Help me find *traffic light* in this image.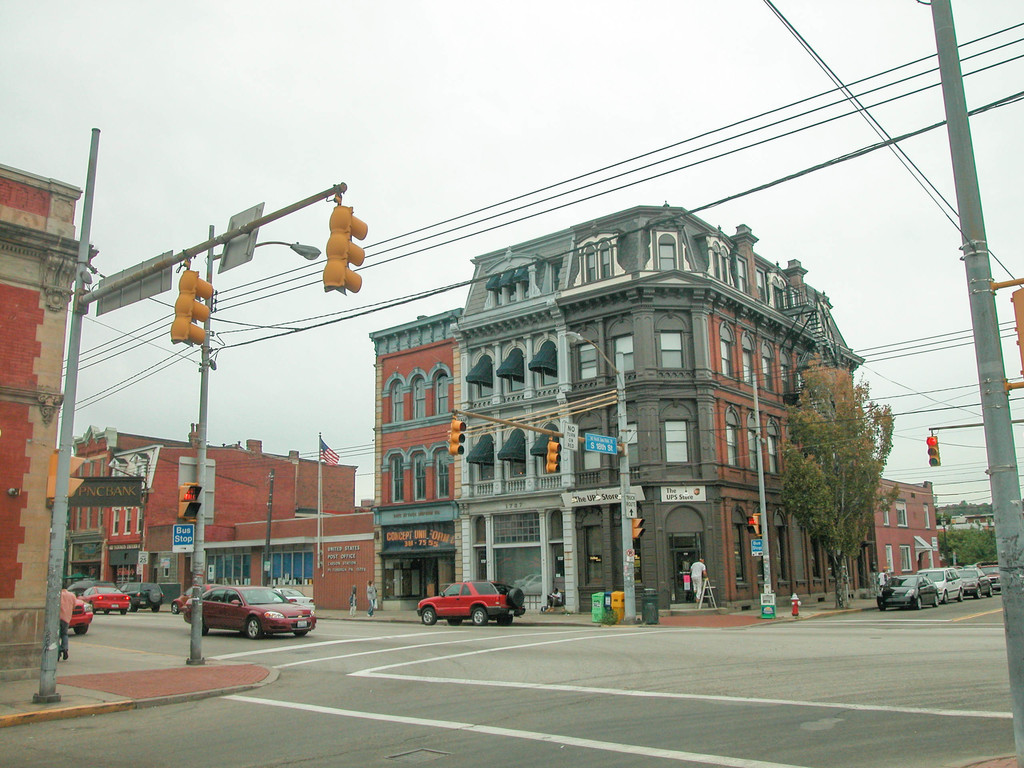
Found it: Rect(180, 482, 204, 519).
